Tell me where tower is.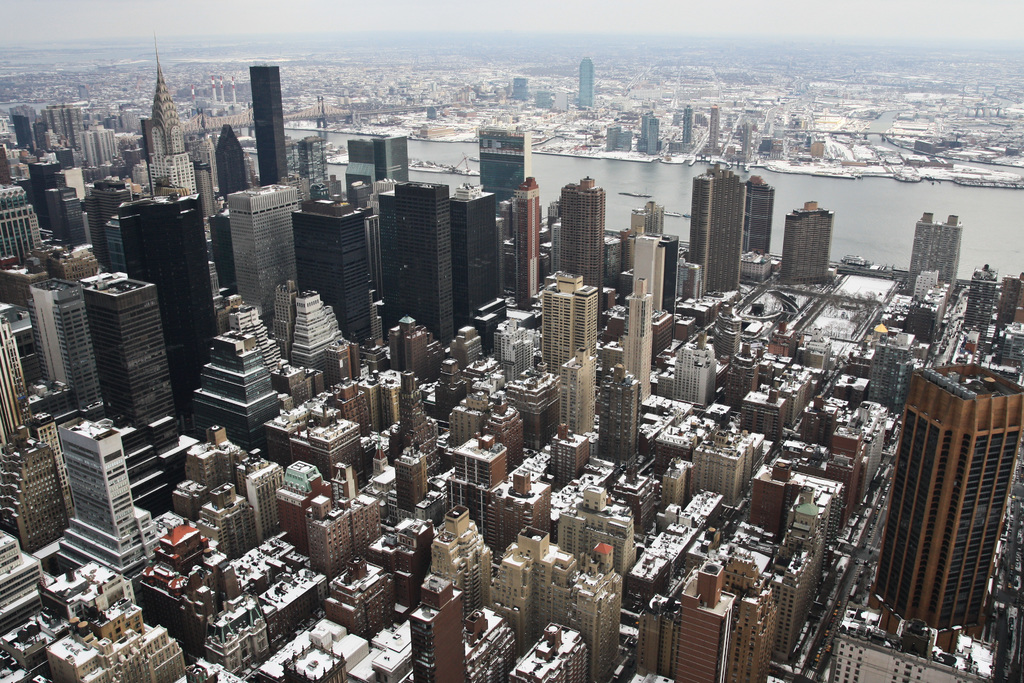
tower is at select_region(788, 205, 835, 288).
